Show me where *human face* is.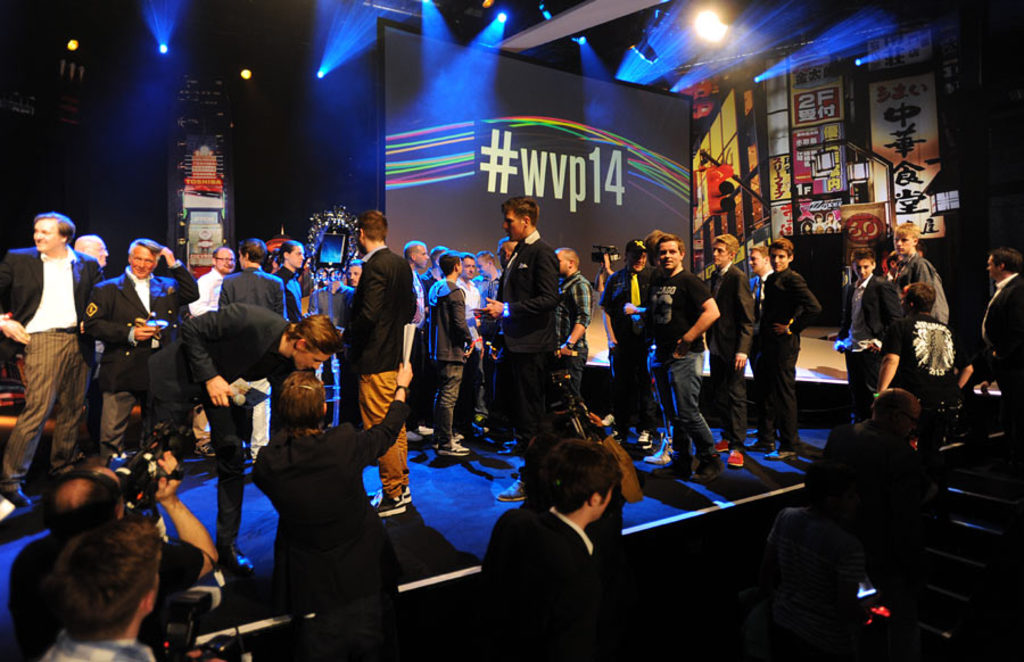
*human face* is at select_region(215, 251, 234, 274).
